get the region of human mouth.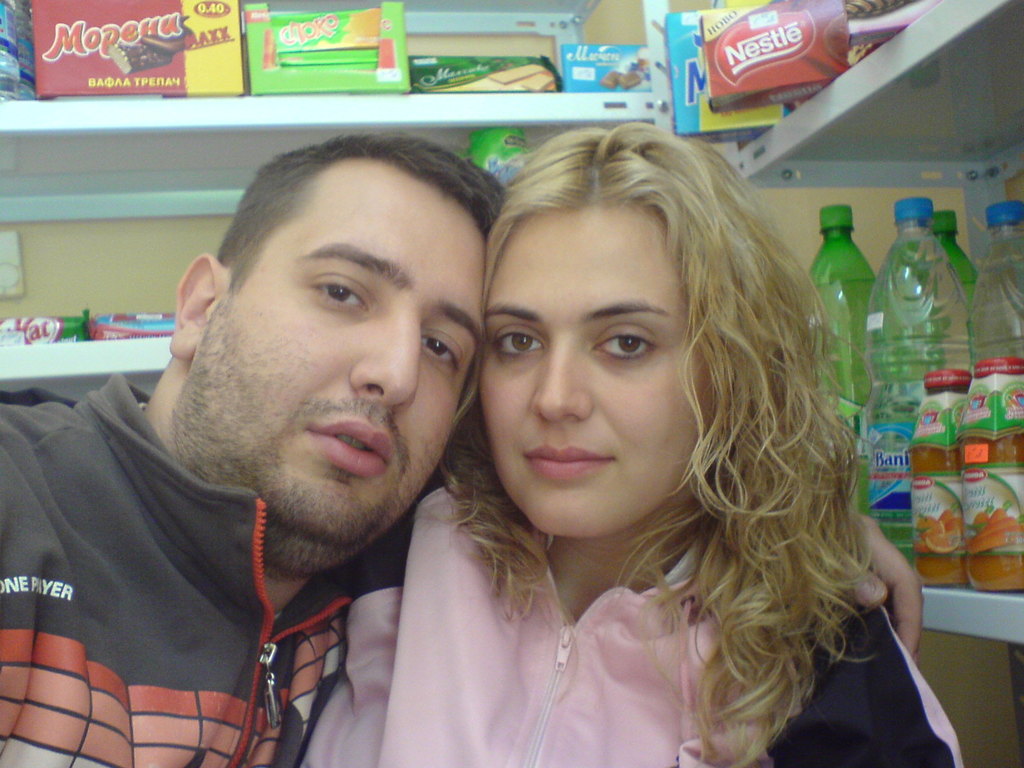
301, 414, 396, 479.
